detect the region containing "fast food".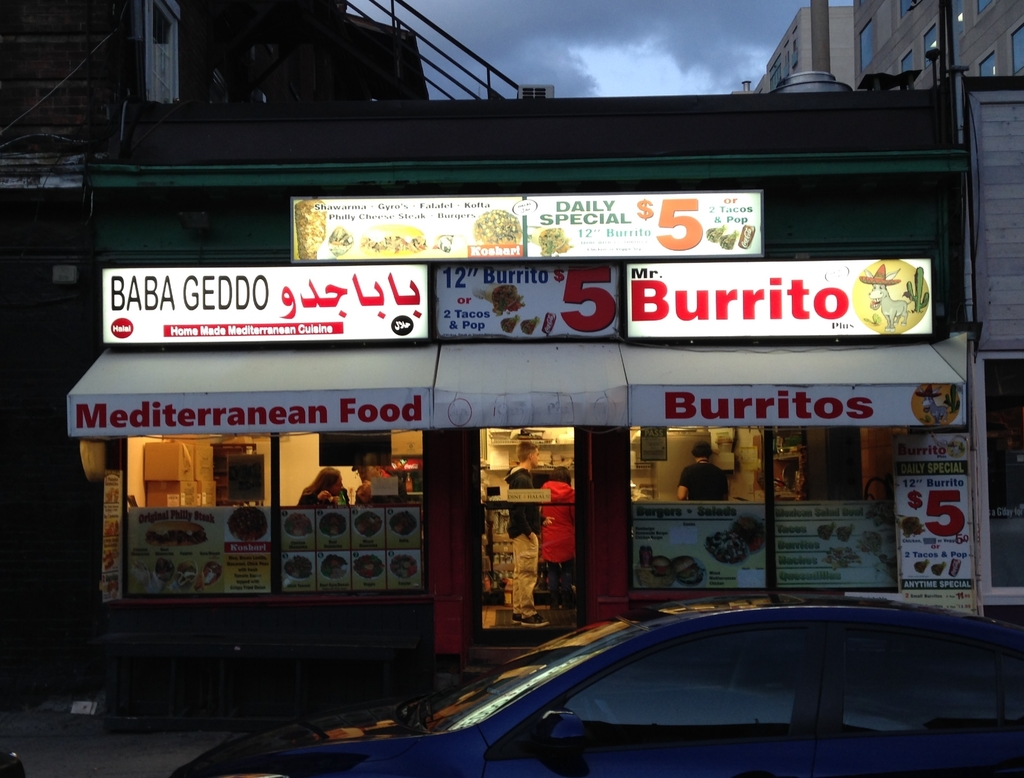
(329, 227, 353, 261).
